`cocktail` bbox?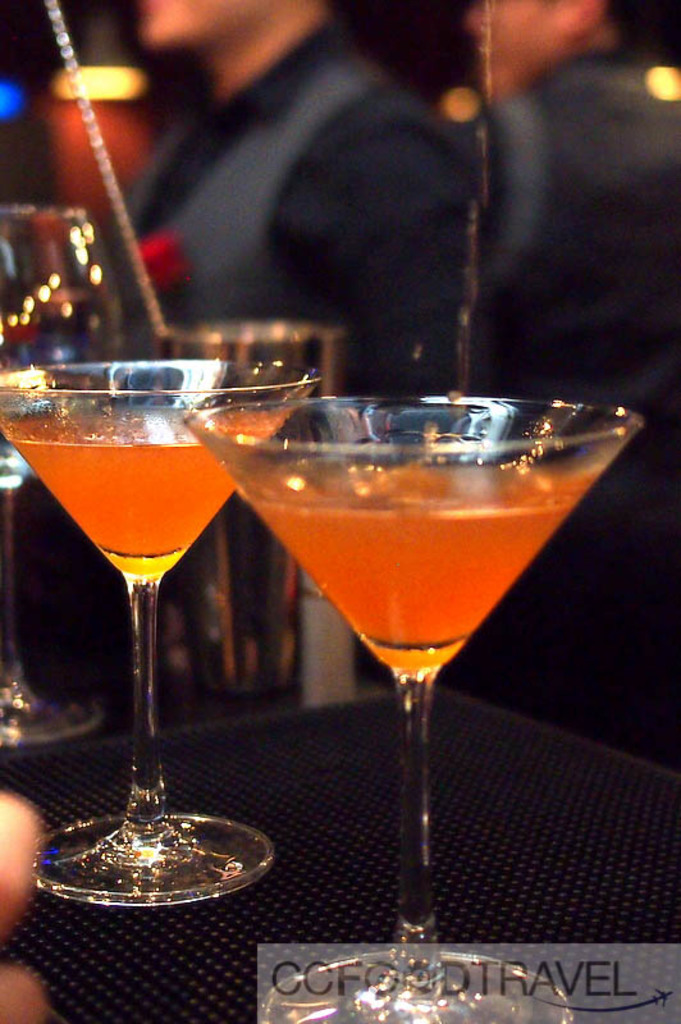
<region>0, 205, 129, 742</region>
